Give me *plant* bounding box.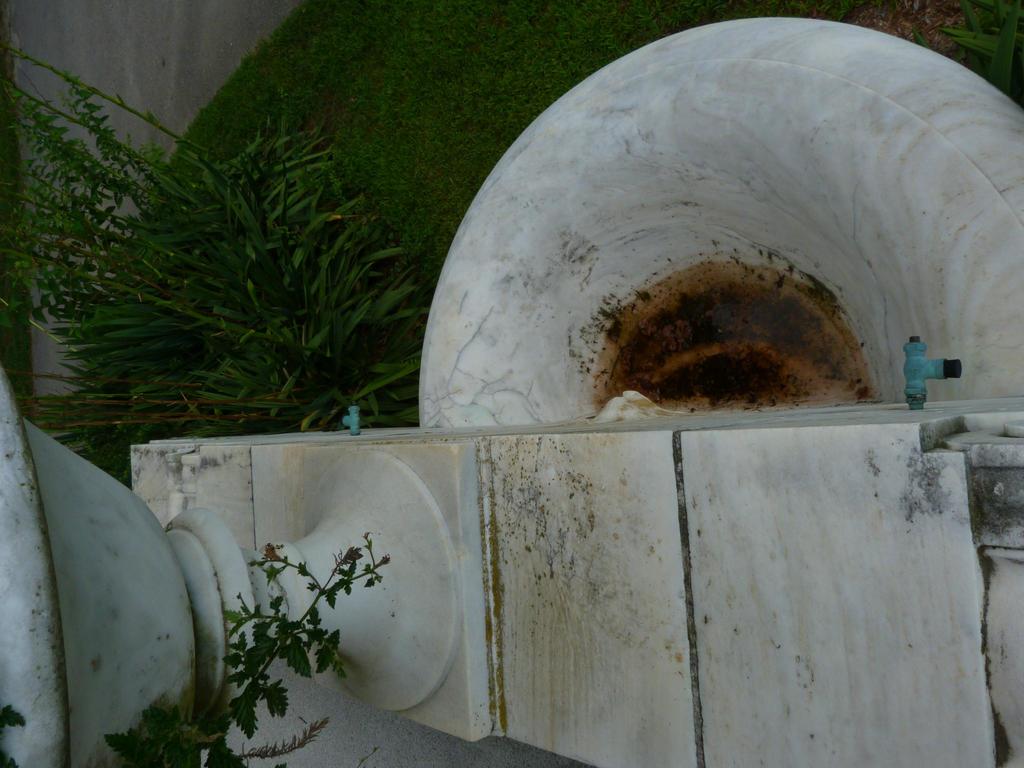
<box>0,704,22,767</box>.
